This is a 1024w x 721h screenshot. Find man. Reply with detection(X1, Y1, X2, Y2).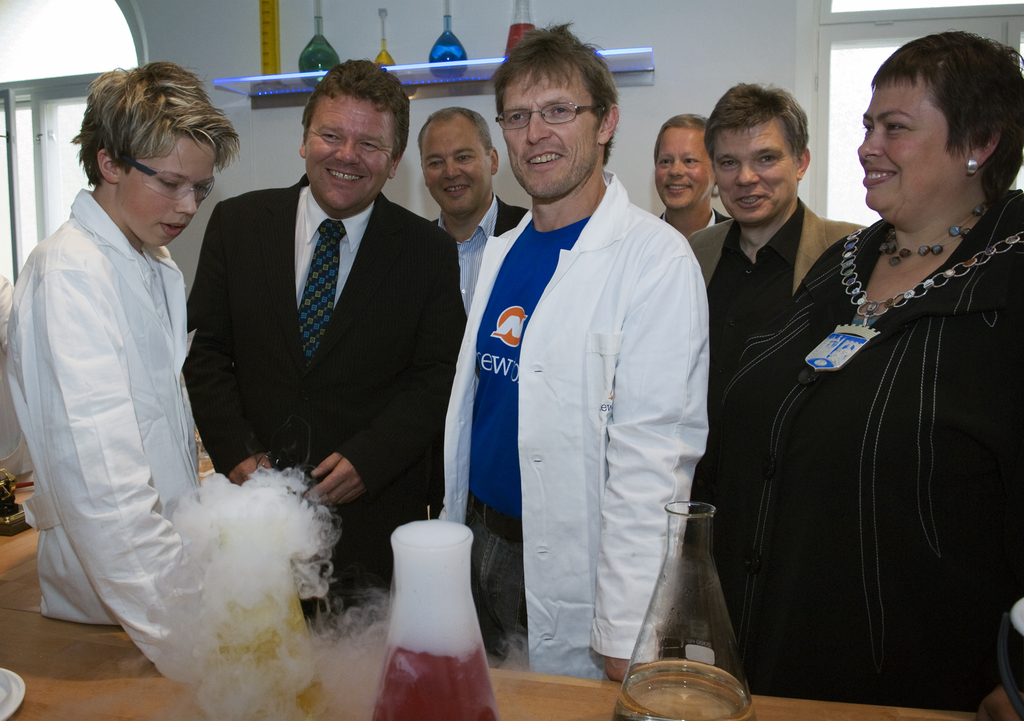
detection(649, 116, 726, 238).
